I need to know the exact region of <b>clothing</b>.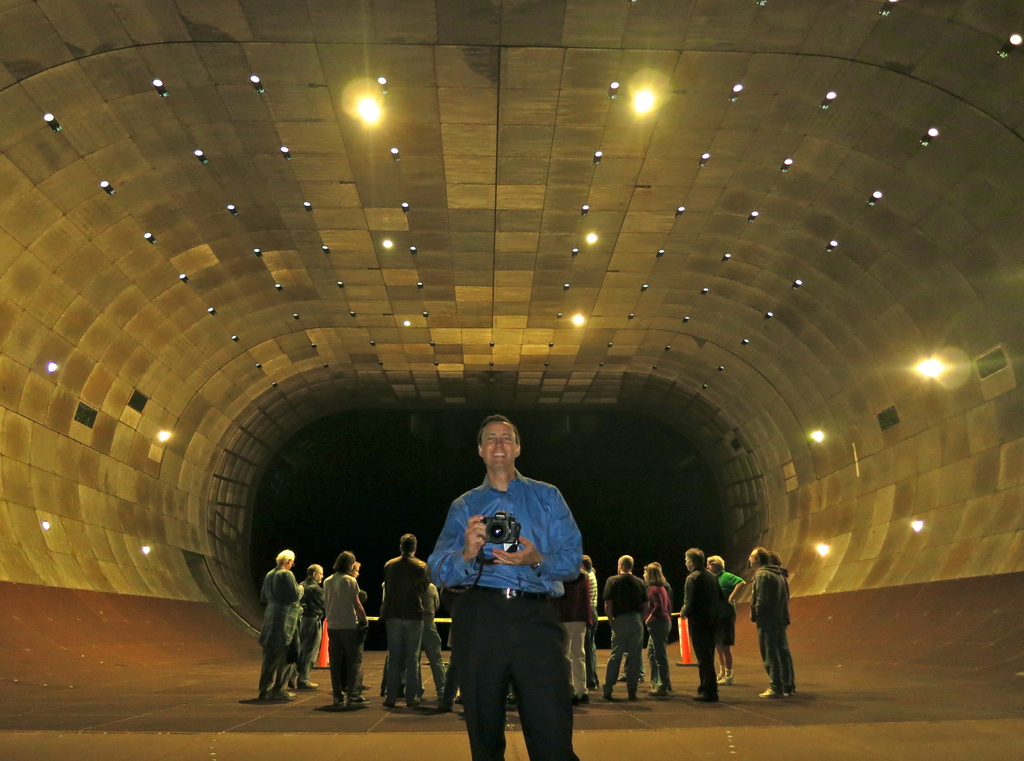
Region: BBox(601, 573, 643, 694).
